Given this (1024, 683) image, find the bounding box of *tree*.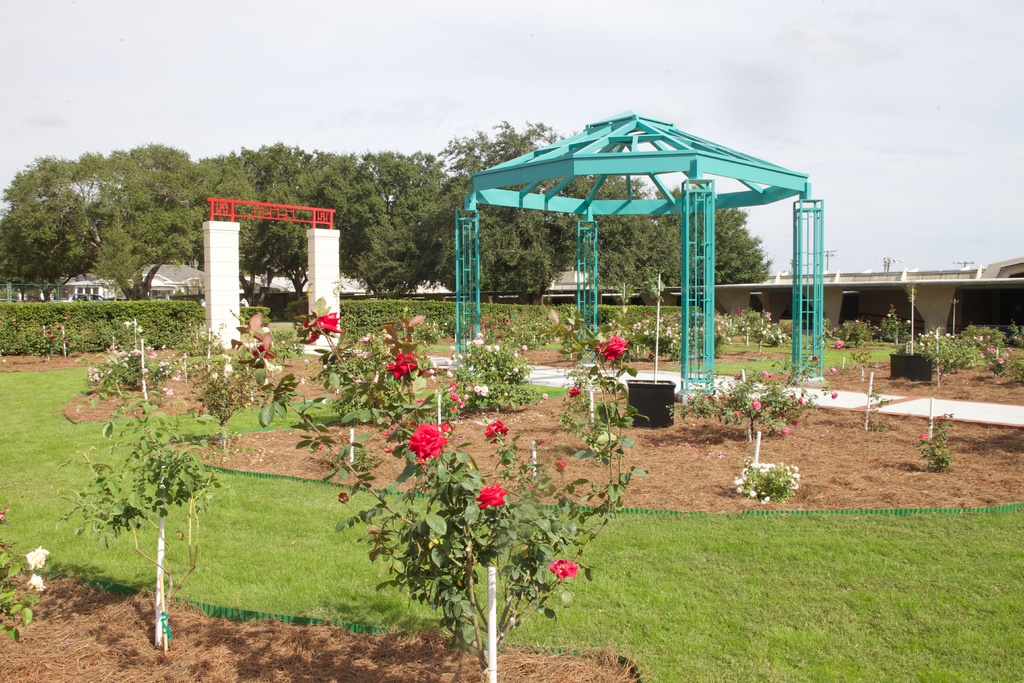
95, 150, 204, 296.
